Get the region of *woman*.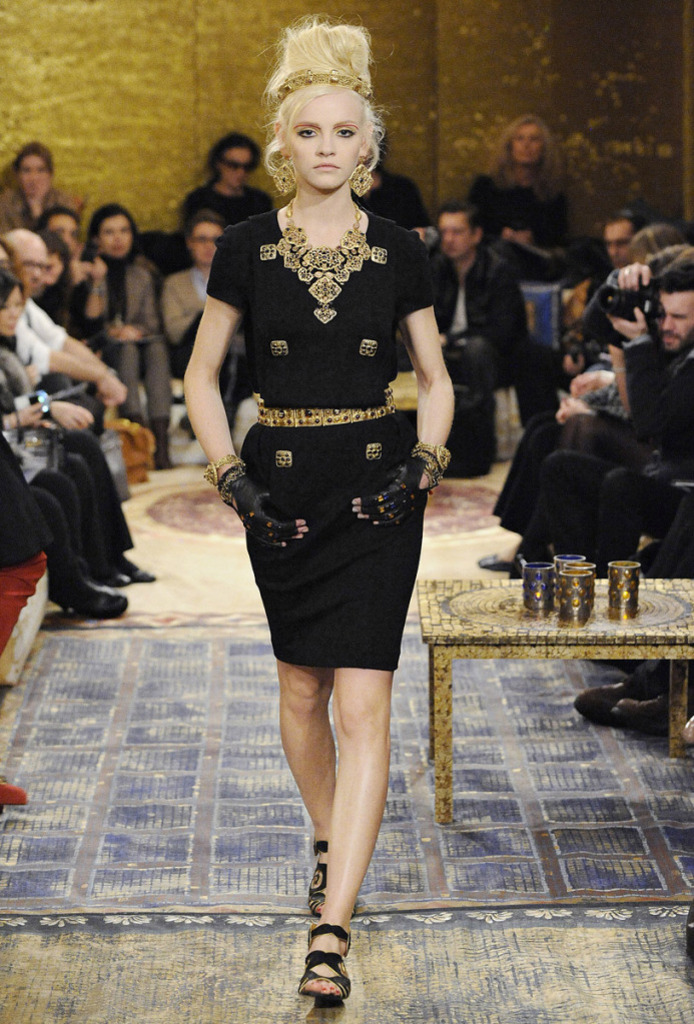
Rect(476, 107, 590, 298).
